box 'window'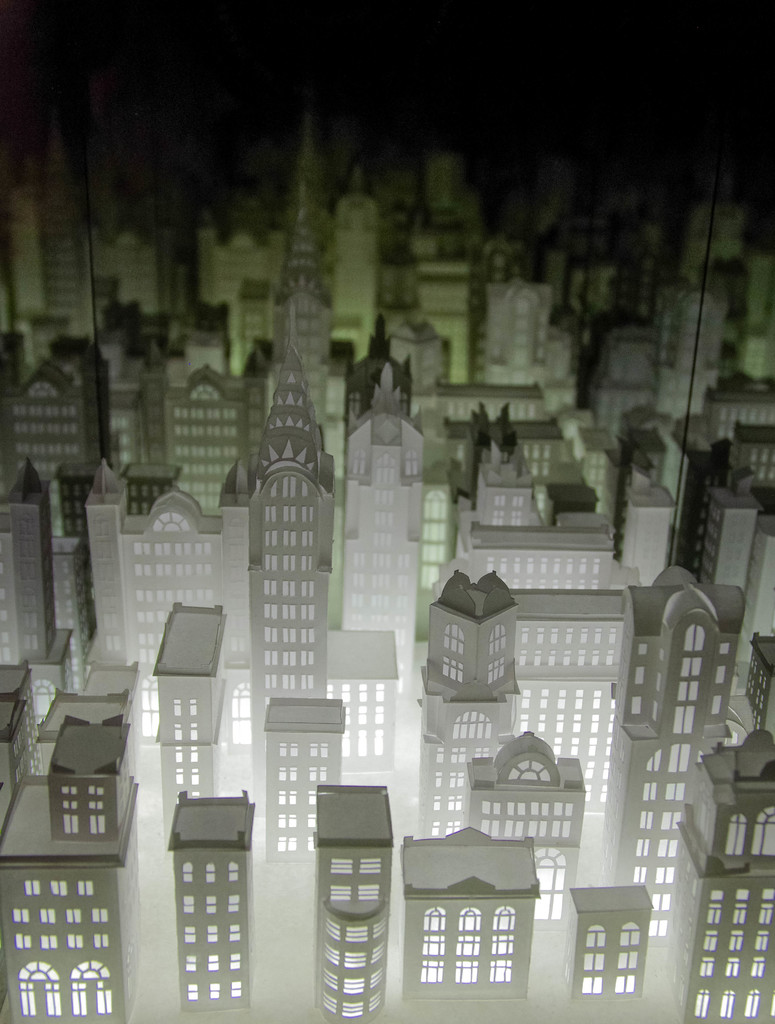
[227, 954, 246, 976]
